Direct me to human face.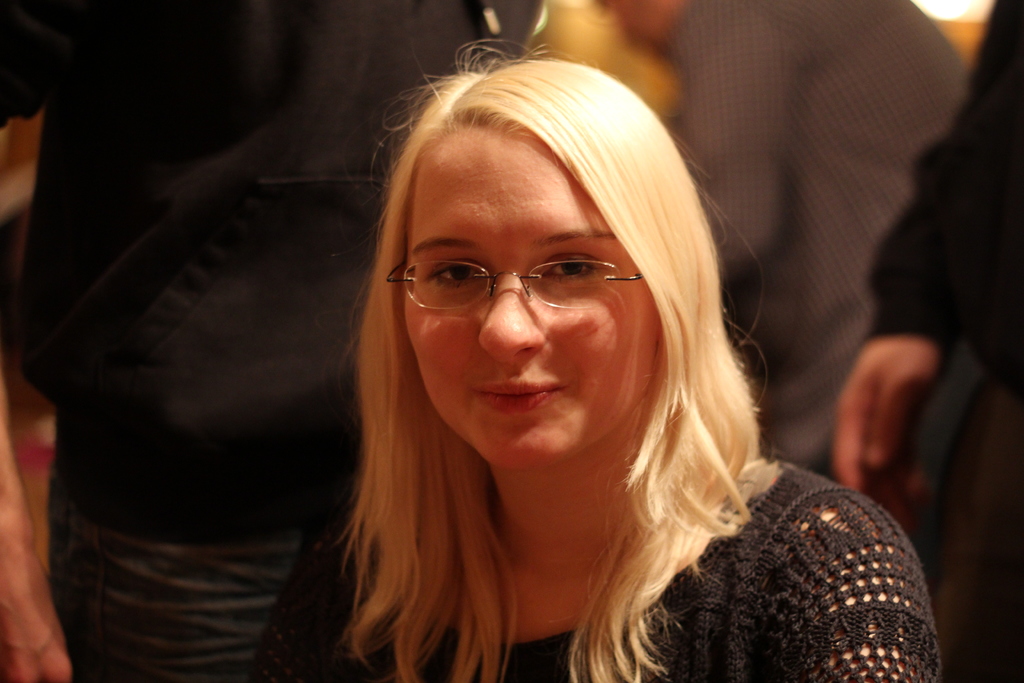
Direction: 390 106 682 483.
